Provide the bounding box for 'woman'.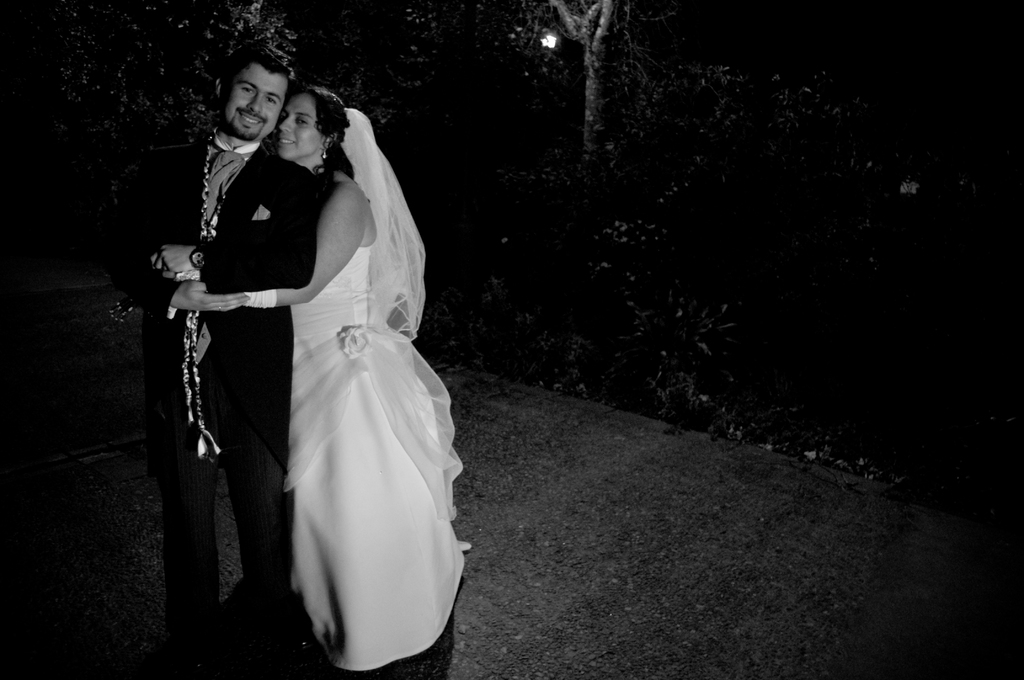
l=178, t=66, r=457, b=668.
